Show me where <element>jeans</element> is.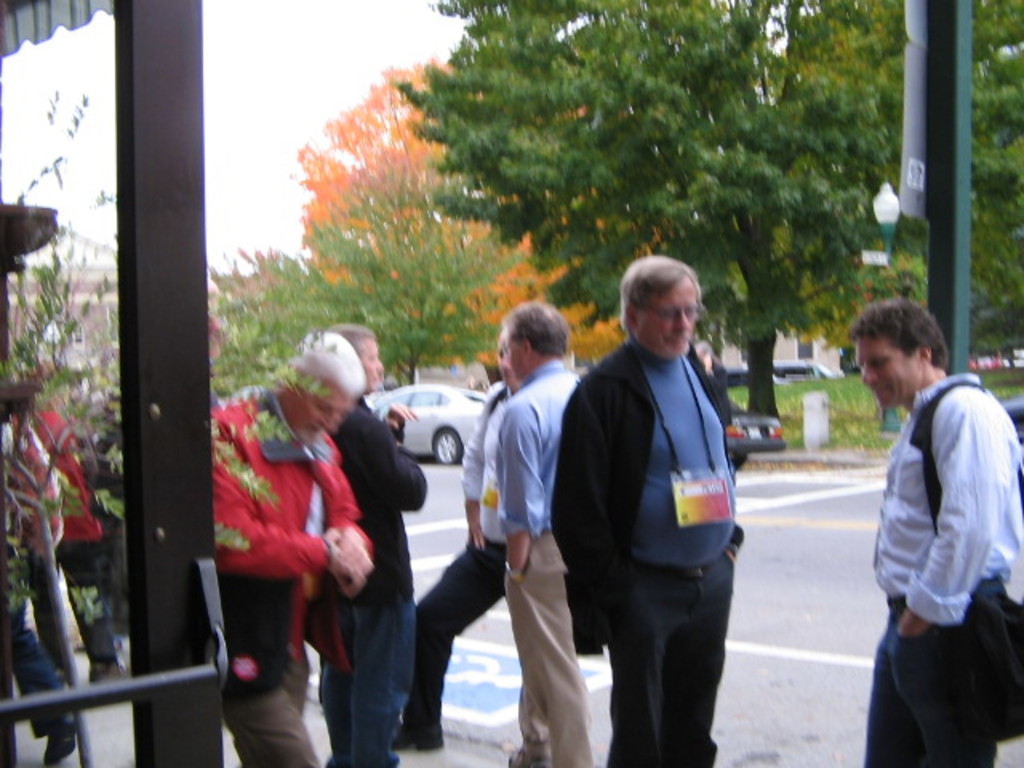
<element>jeans</element> is at [389, 528, 520, 728].
